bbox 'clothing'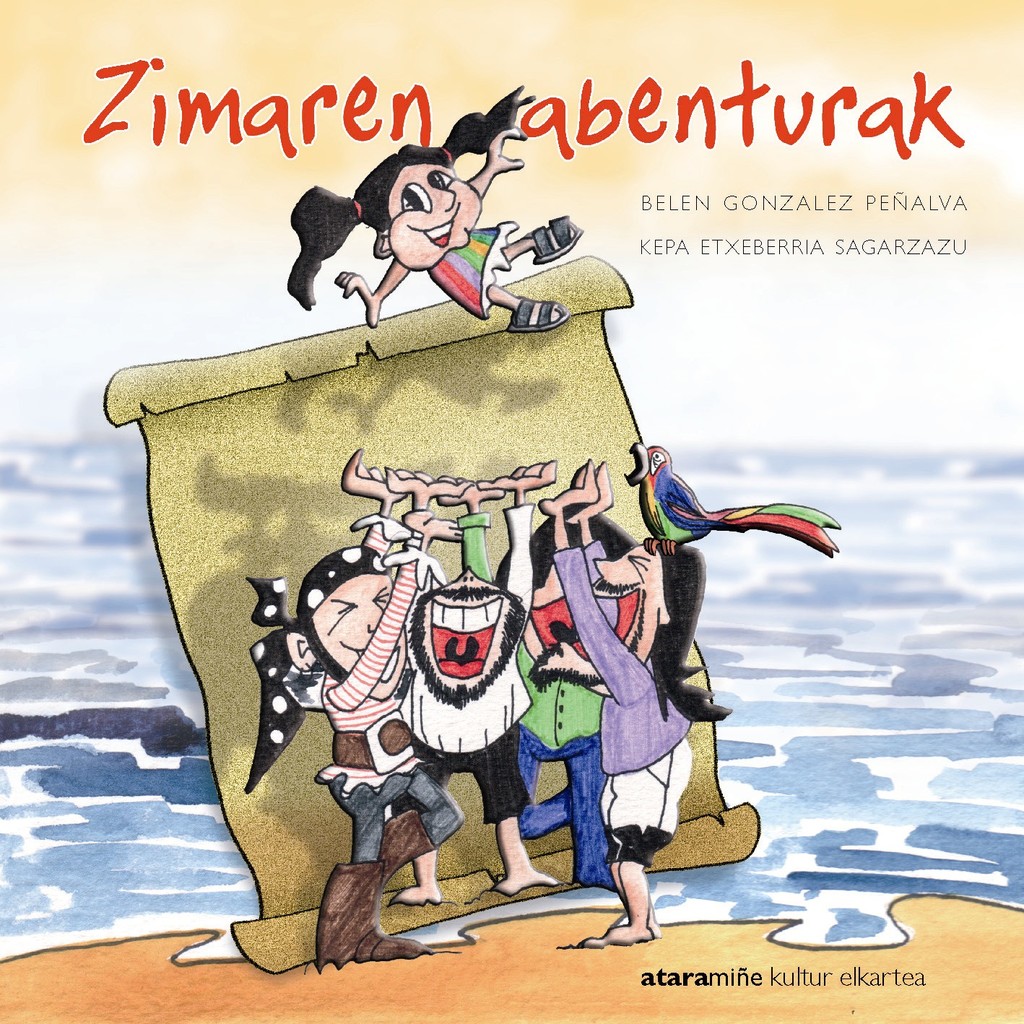
<box>554,538,698,872</box>
